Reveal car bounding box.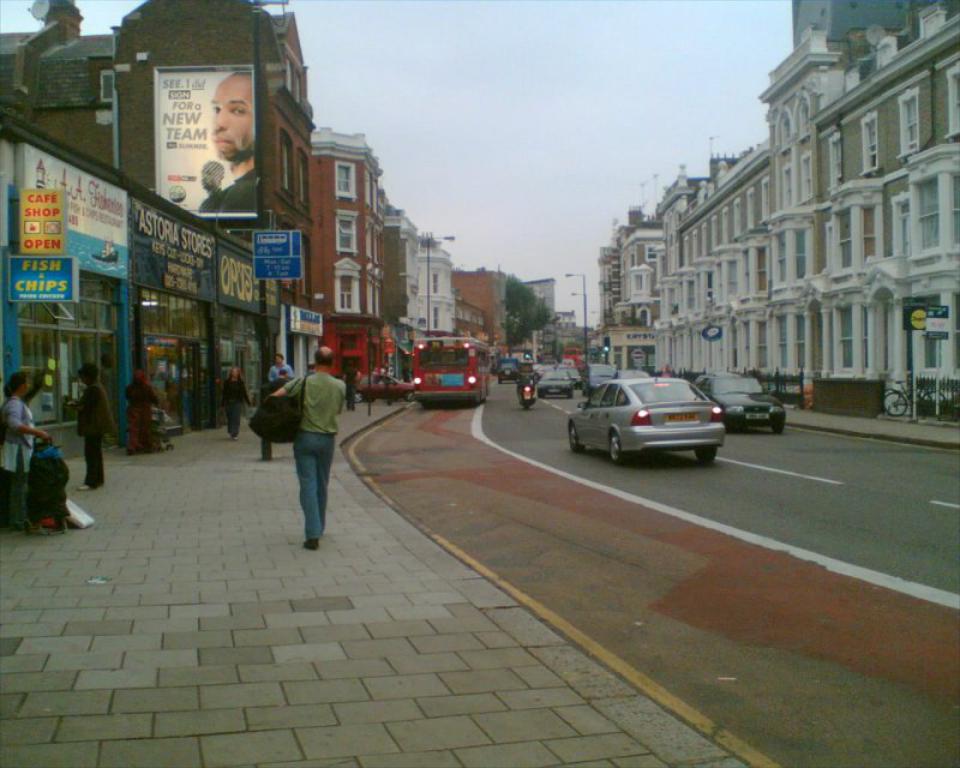
Revealed: [left=562, top=376, right=734, bottom=460].
